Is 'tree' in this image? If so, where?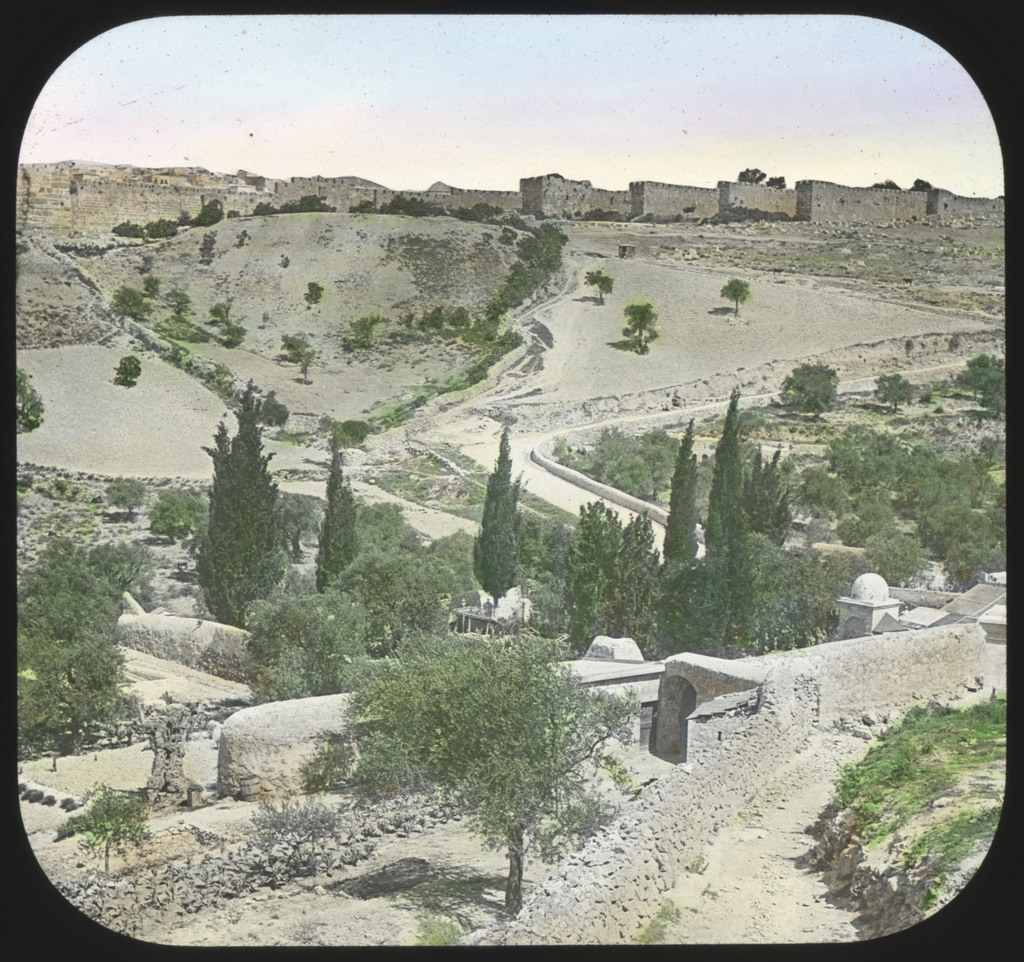
Yes, at Rect(584, 264, 634, 321).
